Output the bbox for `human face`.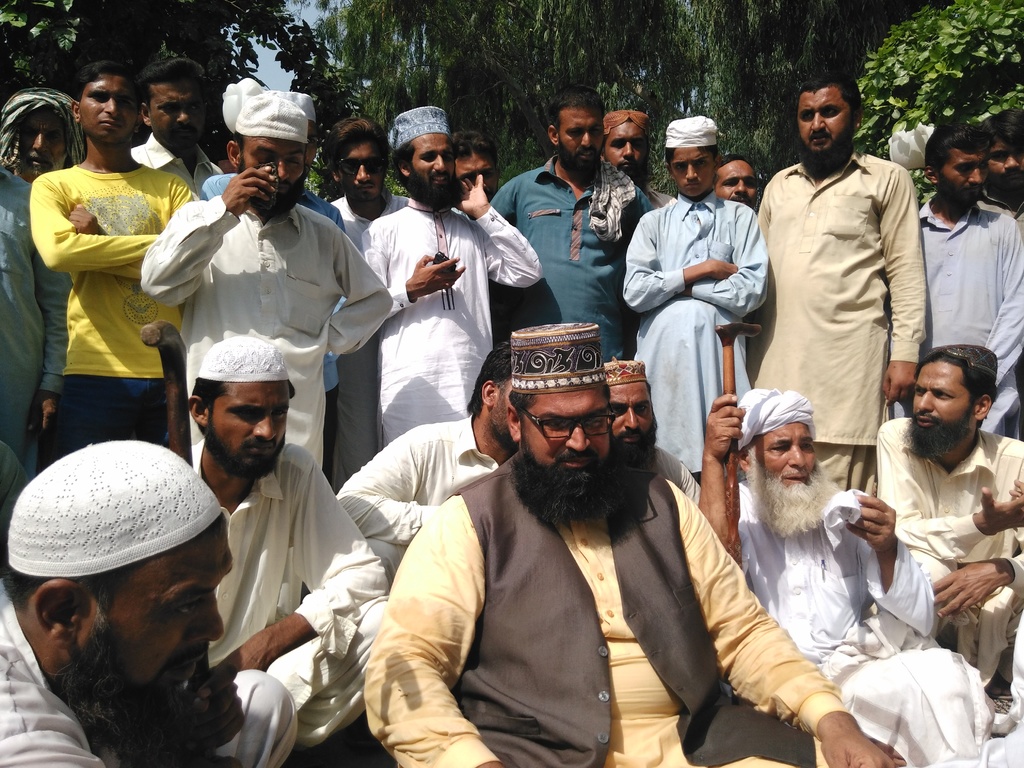
<bbox>19, 107, 66, 172</bbox>.
